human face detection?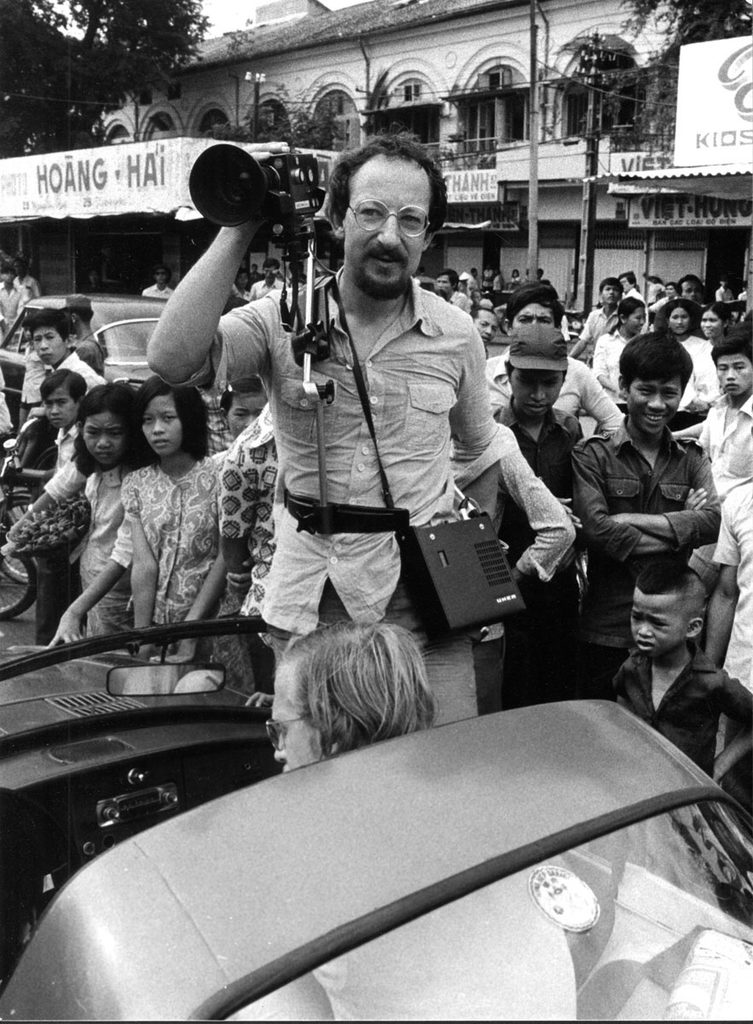
rect(473, 310, 494, 342)
